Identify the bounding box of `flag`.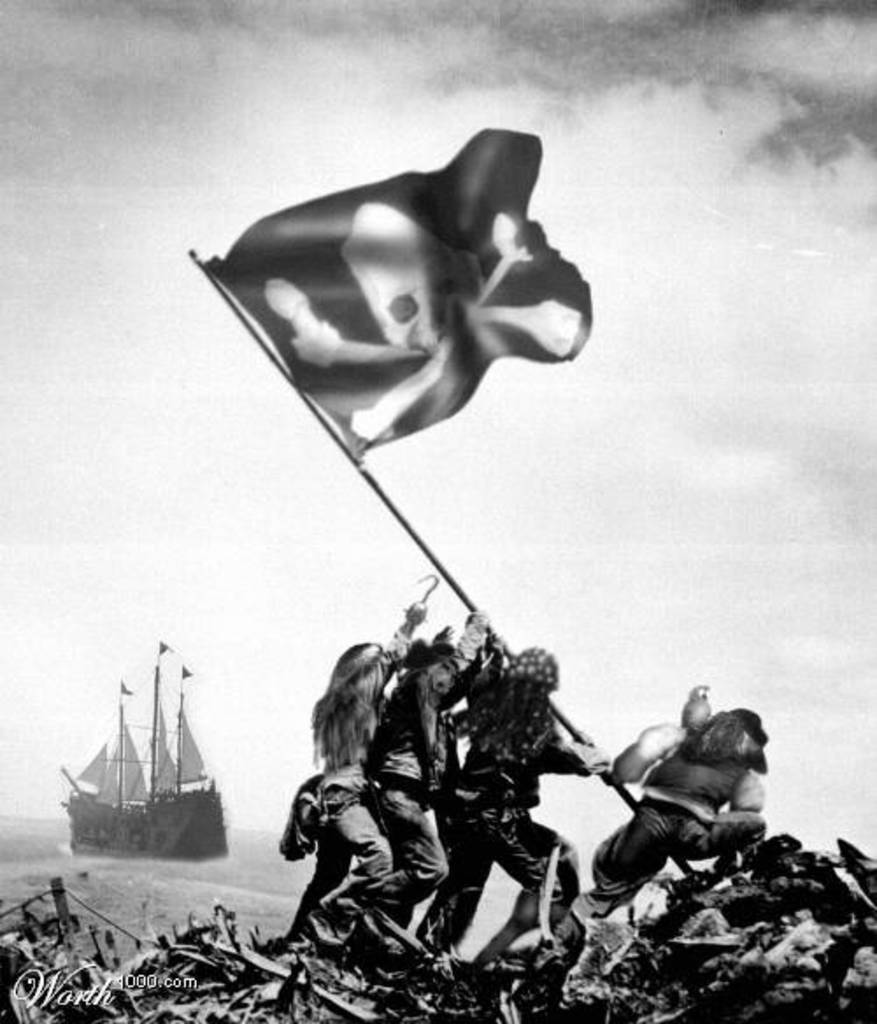
[left=102, top=754, right=121, bottom=800].
